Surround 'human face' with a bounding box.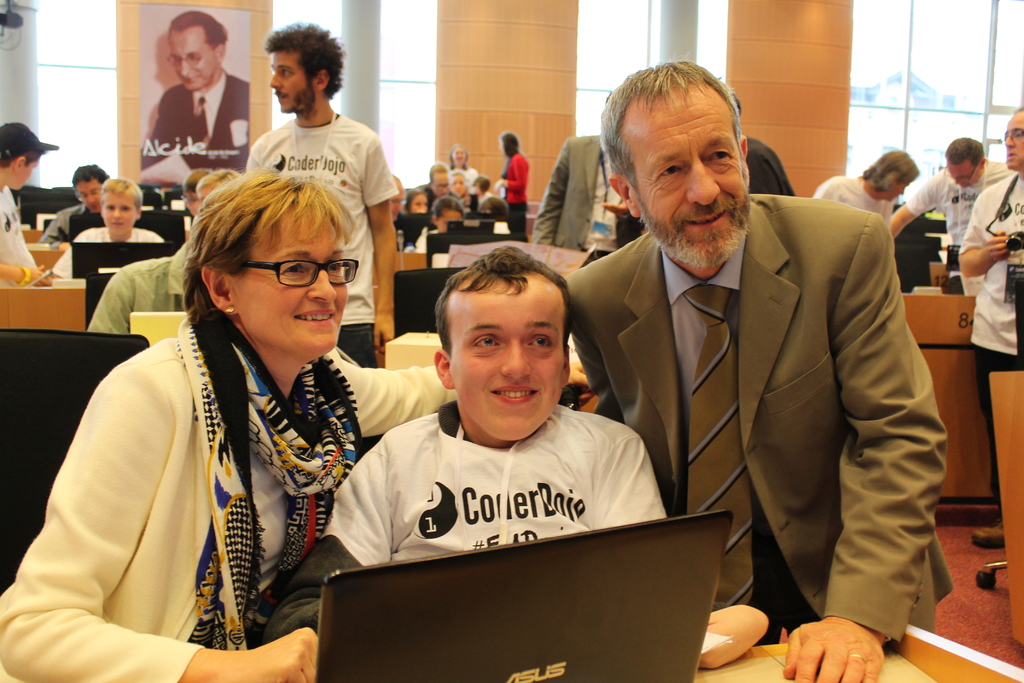
{"x1": 950, "y1": 162, "x2": 975, "y2": 187}.
